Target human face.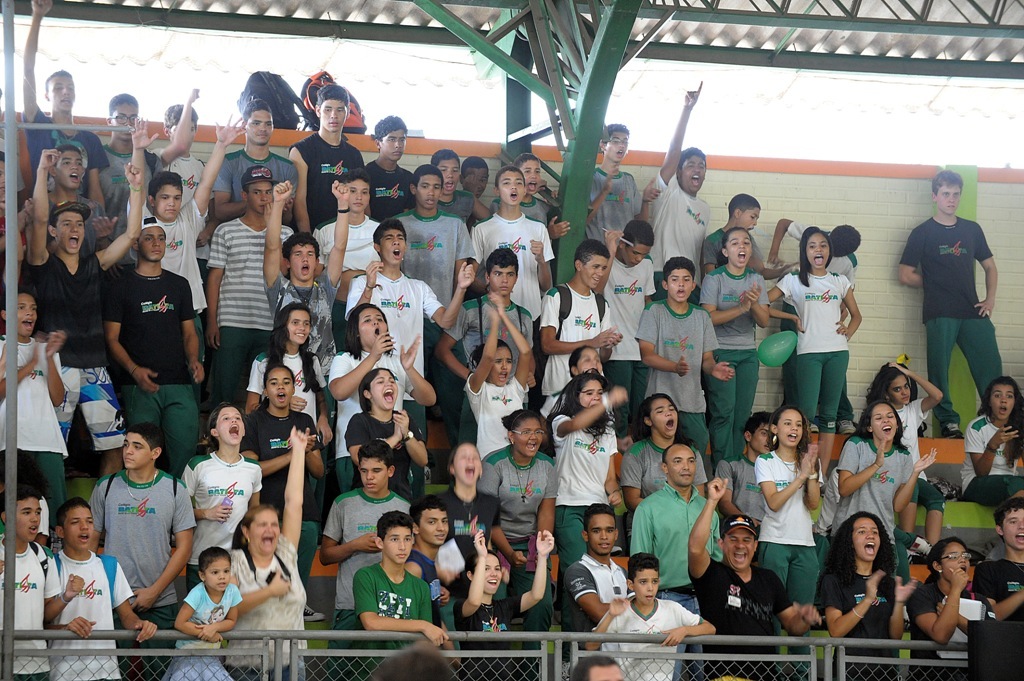
Target region: bbox(940, 536, 974, 576).
